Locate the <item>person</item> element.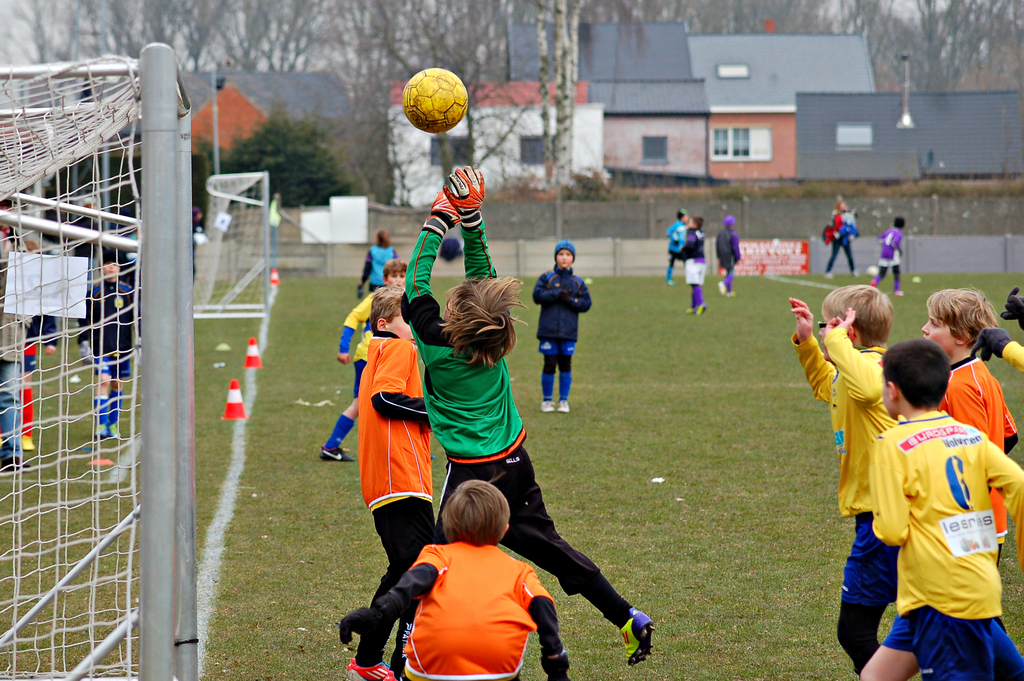
Element bbox: {"left": 829, "top": 201, "right": 854, "bottom": 284}.
